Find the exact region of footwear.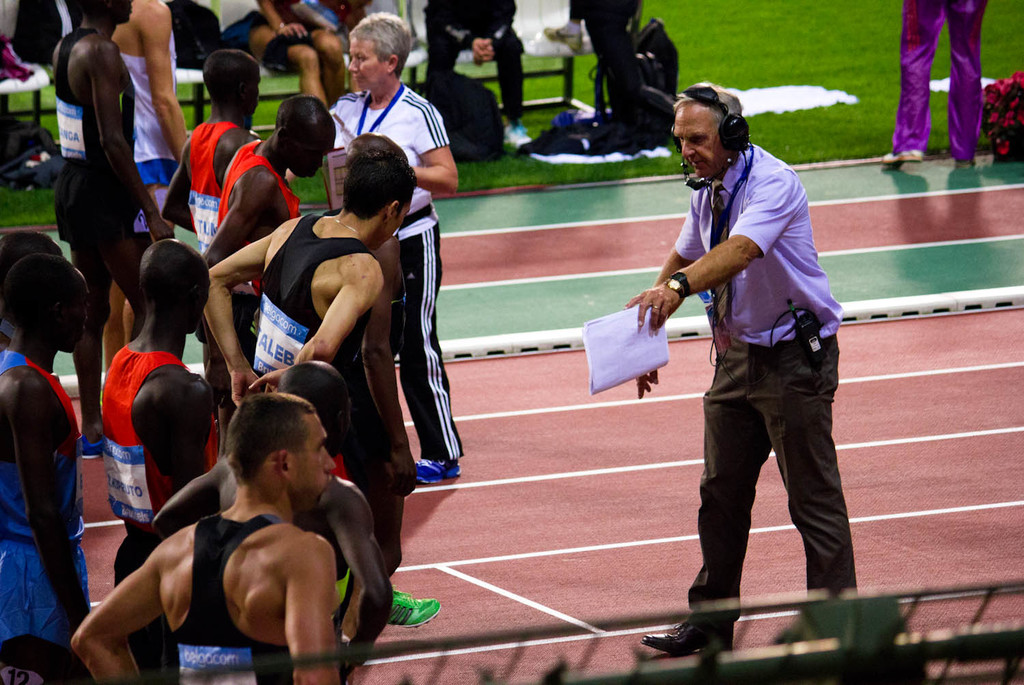
Exact region: select_region(387, 587, 438, 628).
